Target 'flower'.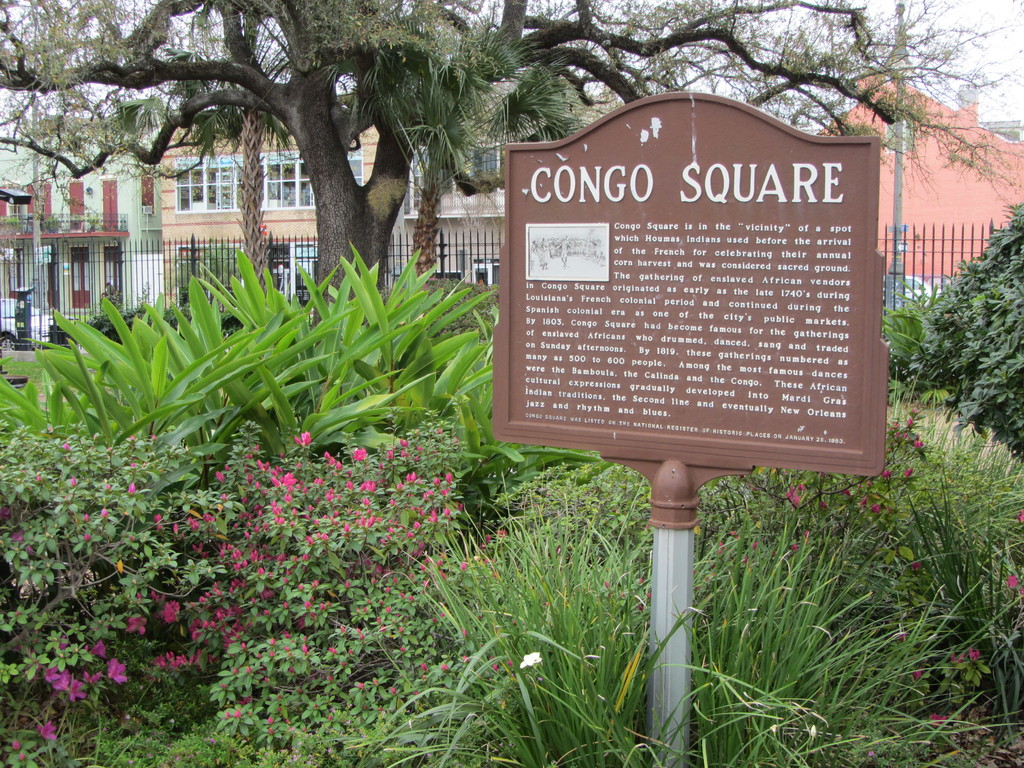
Target region: bbox(108, 656, 129, 685).
